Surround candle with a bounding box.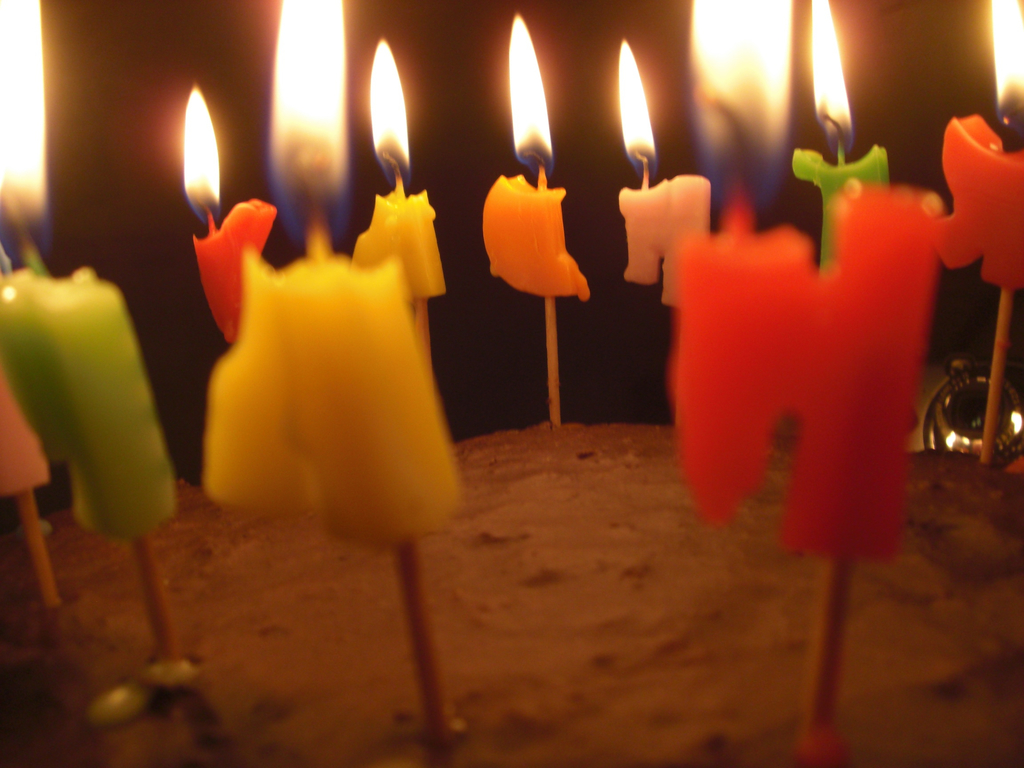
[932,0,1023,287].
